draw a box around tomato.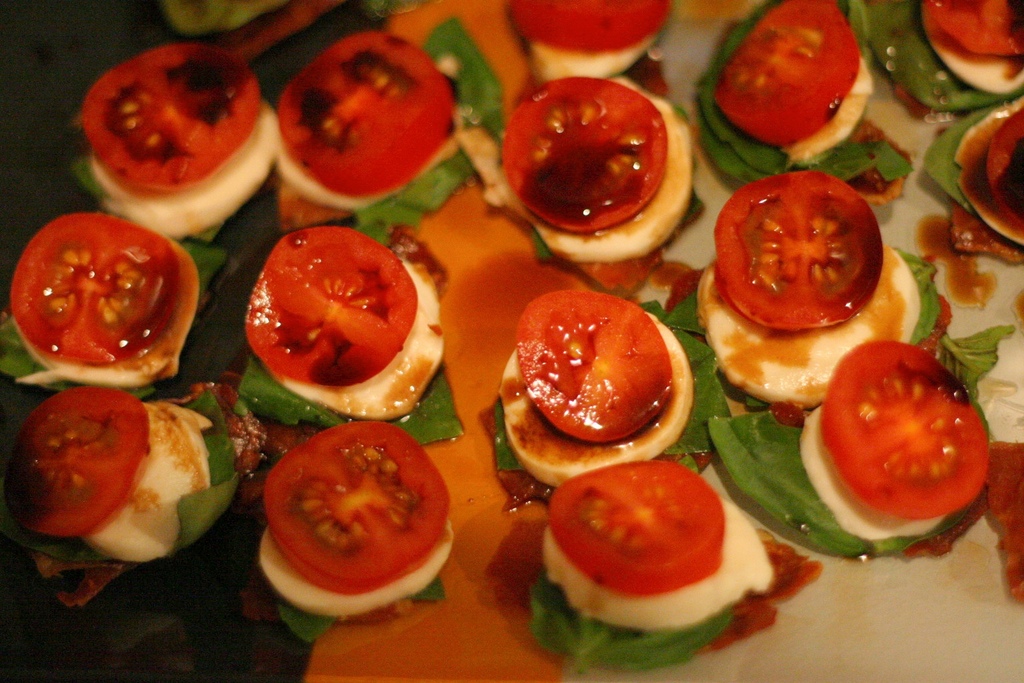
bbox=[6, 379, 145, 548].
